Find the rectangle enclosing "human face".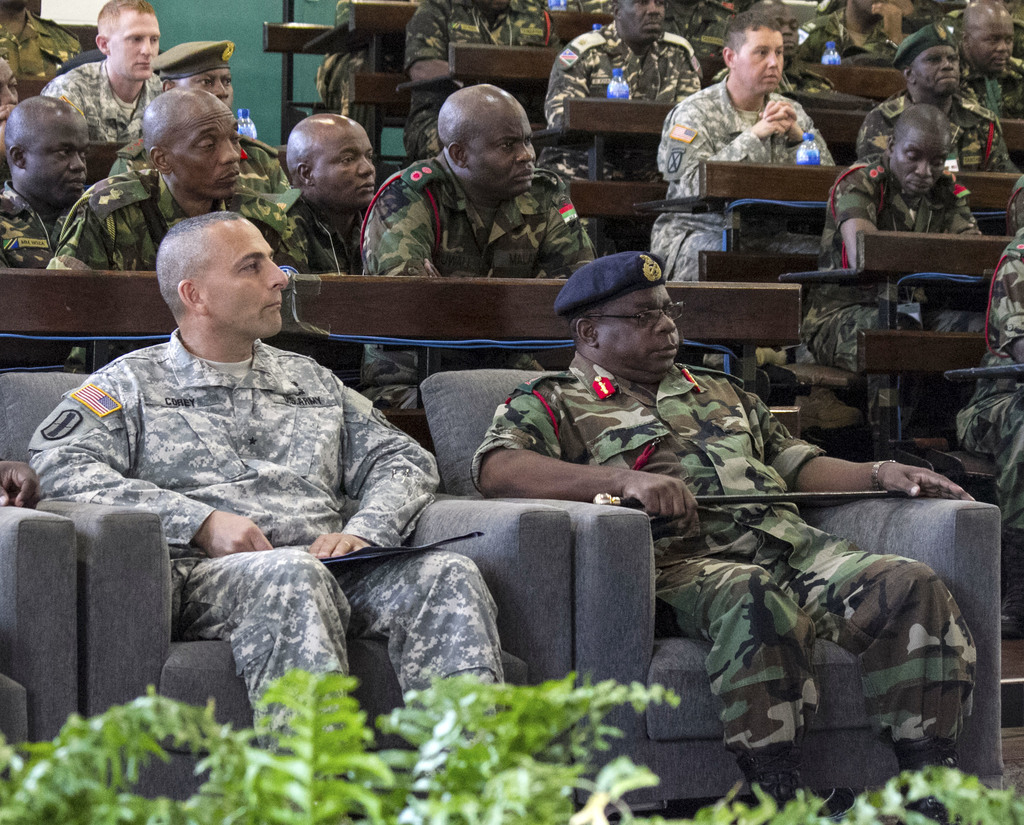
172, 112, 246, 196.
